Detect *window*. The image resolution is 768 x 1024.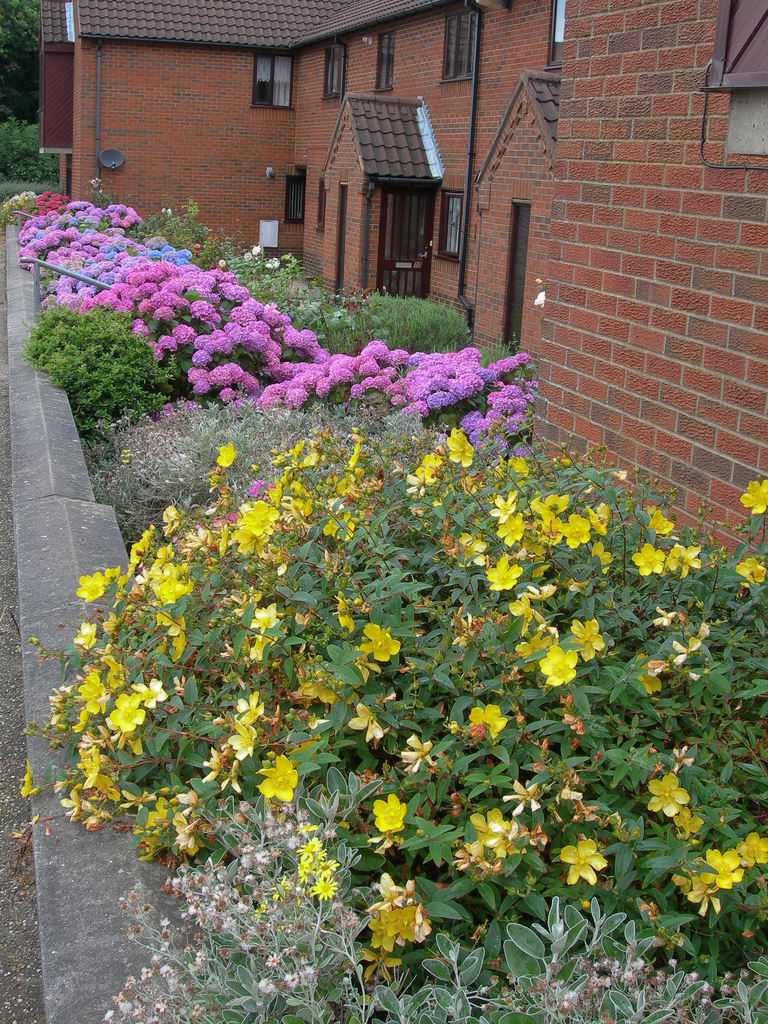
x1=448, y1=17, x2=465, y2=83.
